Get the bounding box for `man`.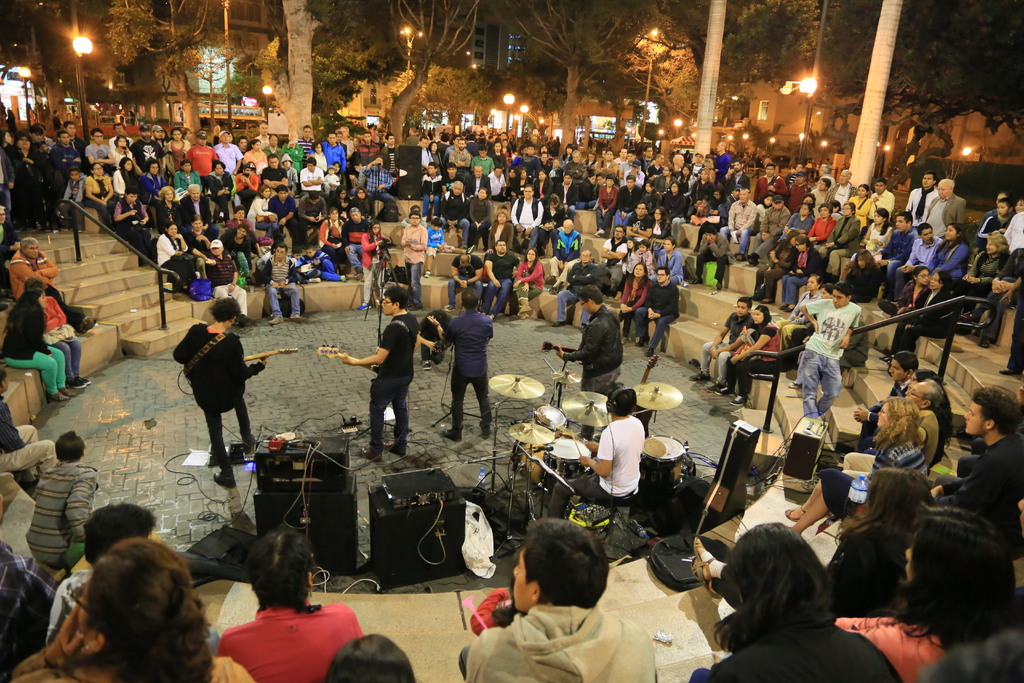
(925,384,1023,560).
